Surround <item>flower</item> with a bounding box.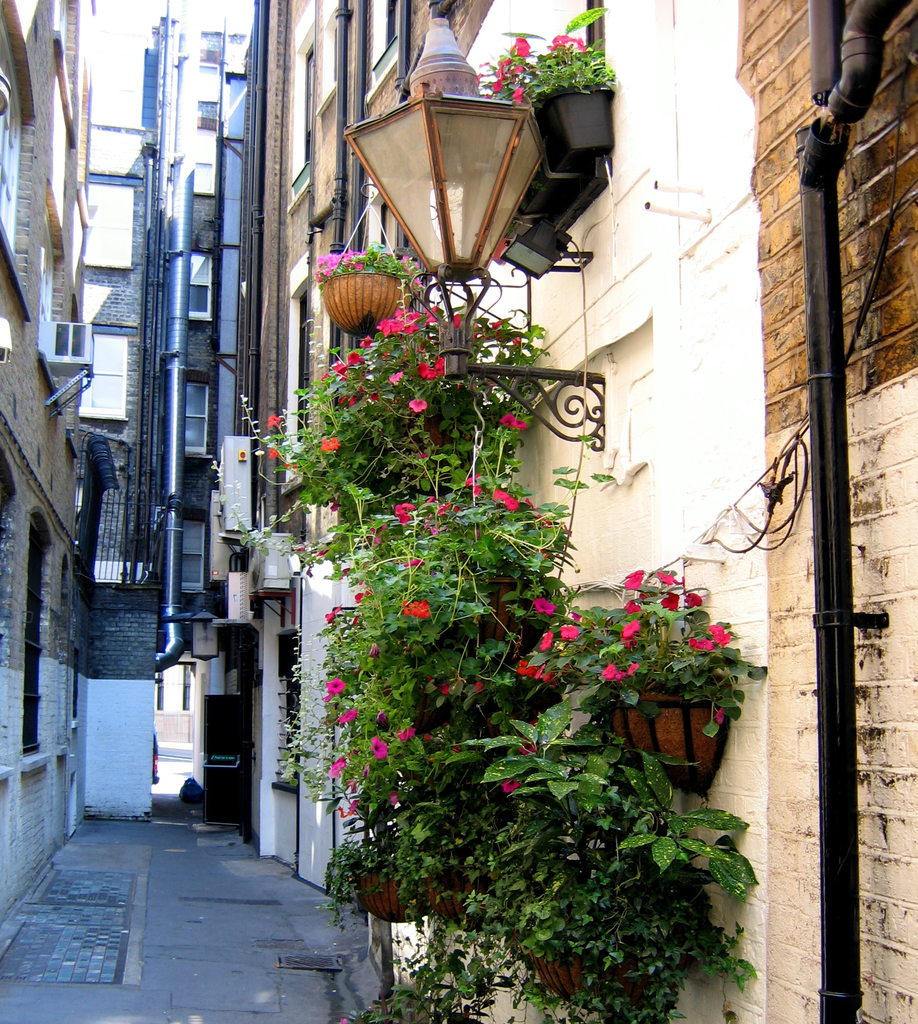
pyautogui.locateOnScreen(325, 751, 348, 780).
